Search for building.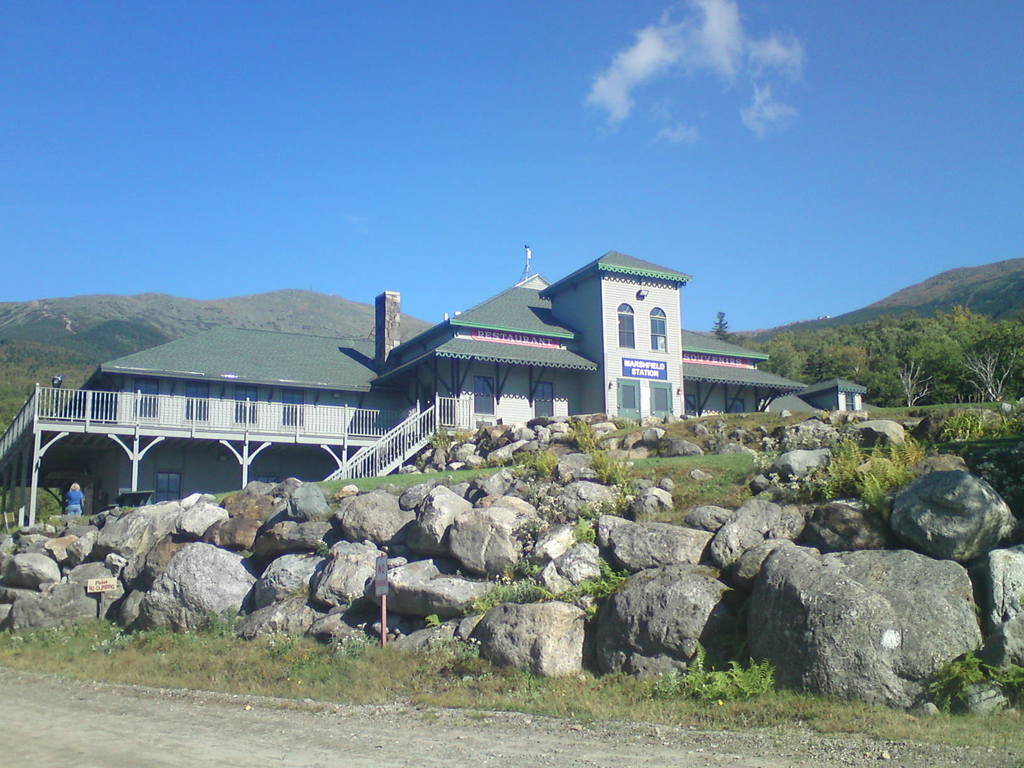
Found at Rect(0, 244, 870, 528).
